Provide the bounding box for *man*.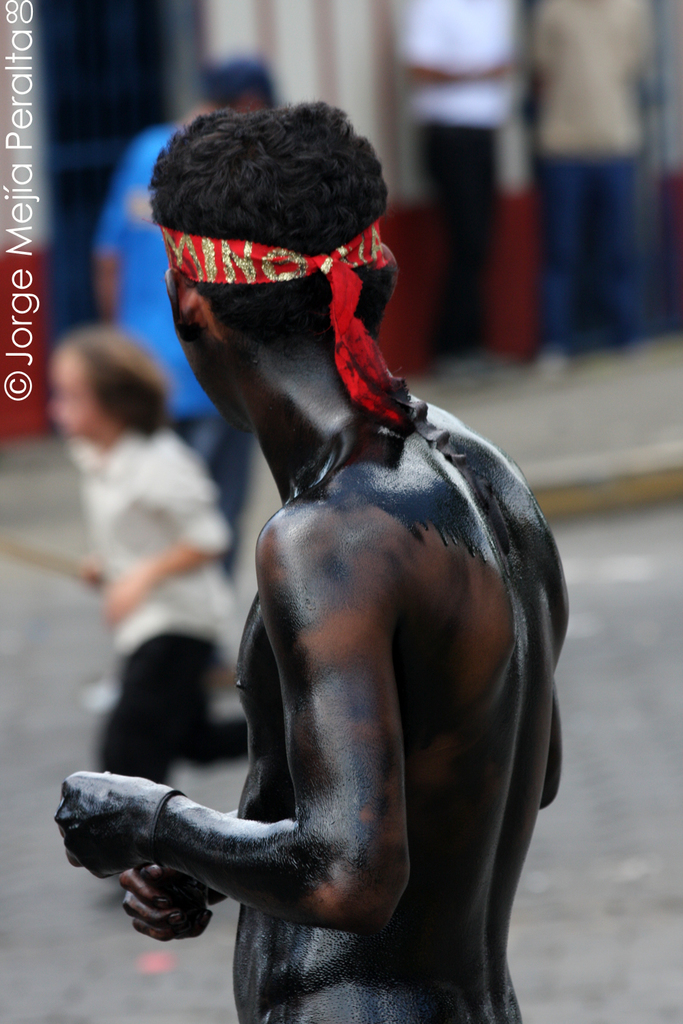
[left=89, top=58, right=275, bottom=605].
